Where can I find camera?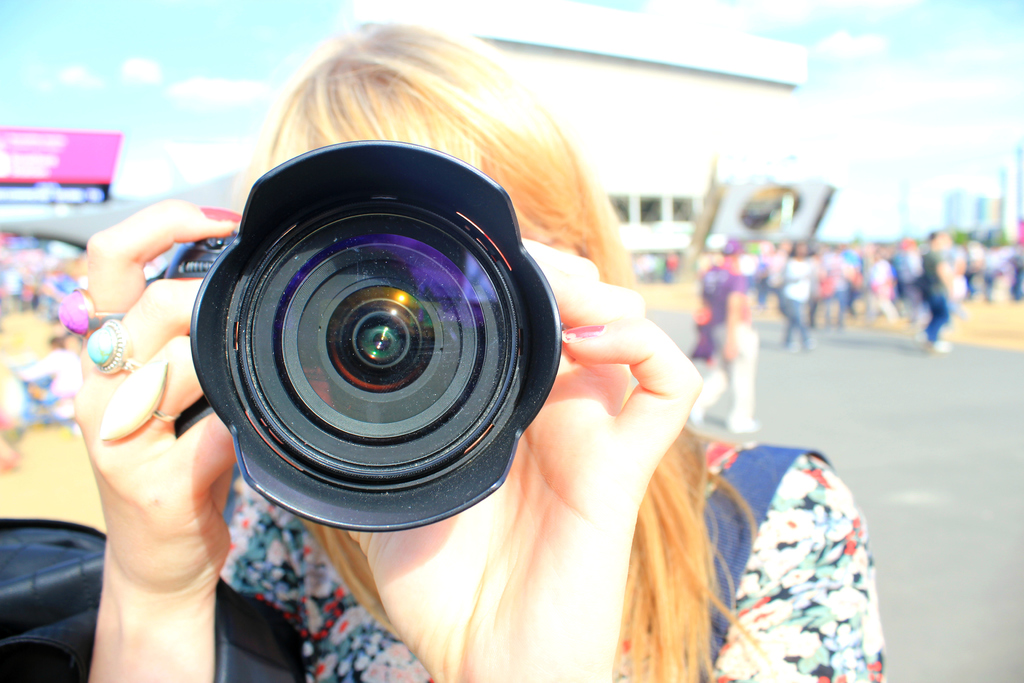
You can find it at box(152, 140, 566, 537).
